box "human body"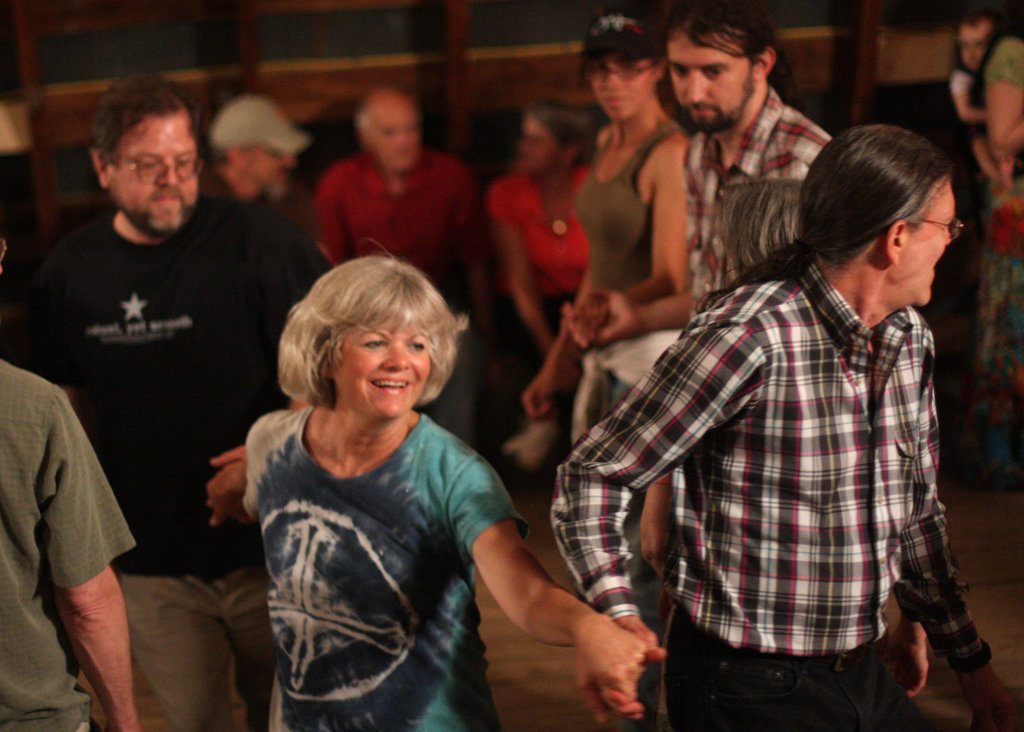
Rect(486, 166, 588, 362)
